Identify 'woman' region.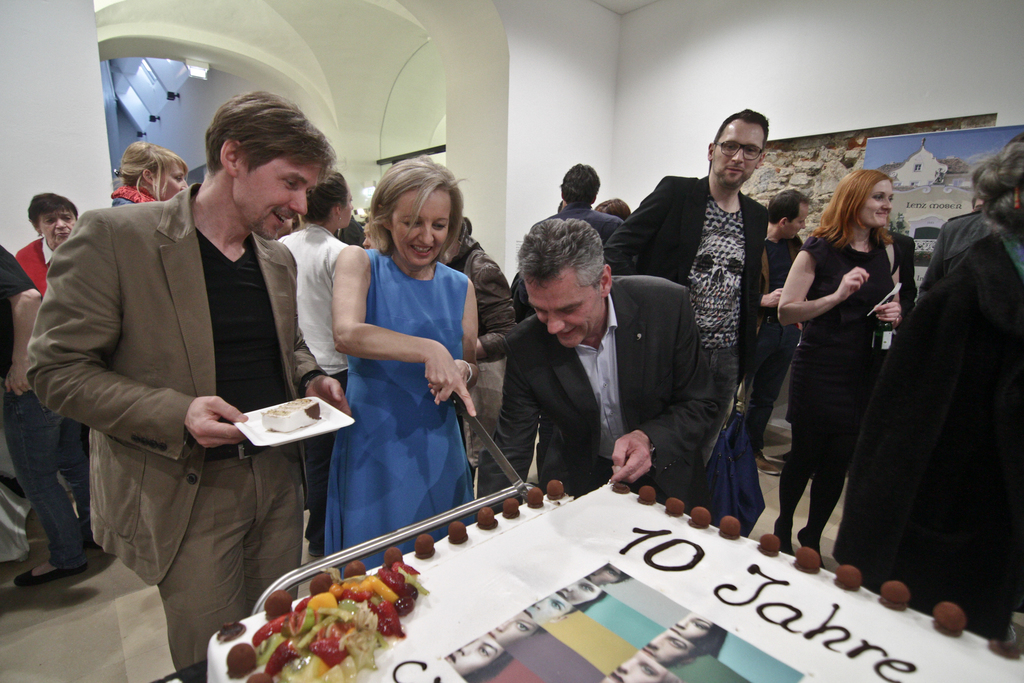
Region: bbox=[107, 140, 184, 211].
